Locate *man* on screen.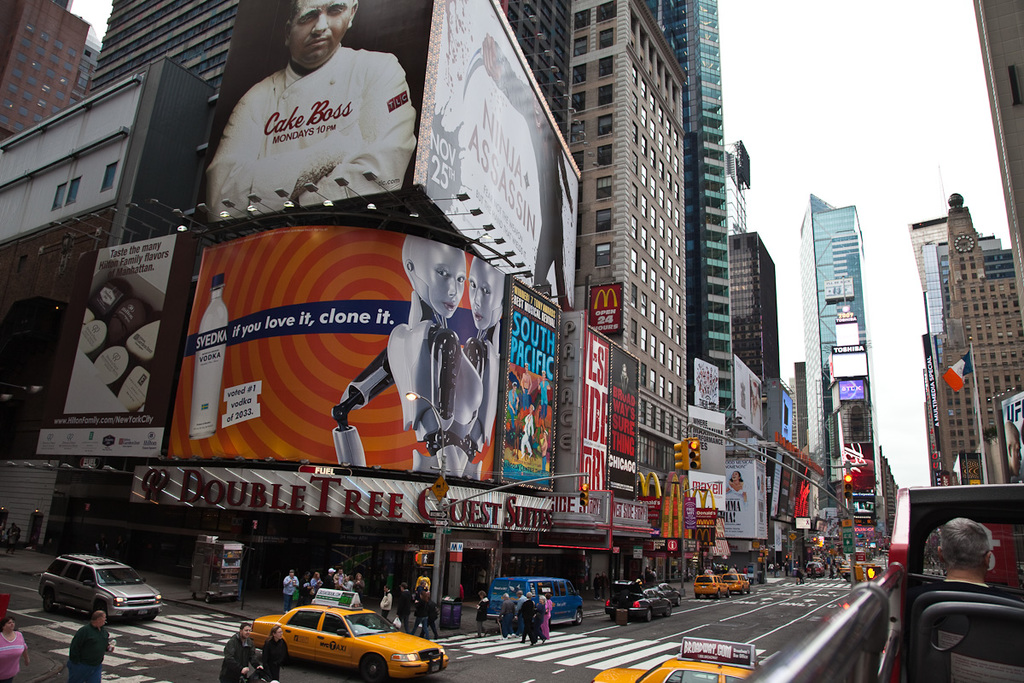
On screen at {"x1": 418, "y1": 598, "x2": 438, "y2": 641}.
